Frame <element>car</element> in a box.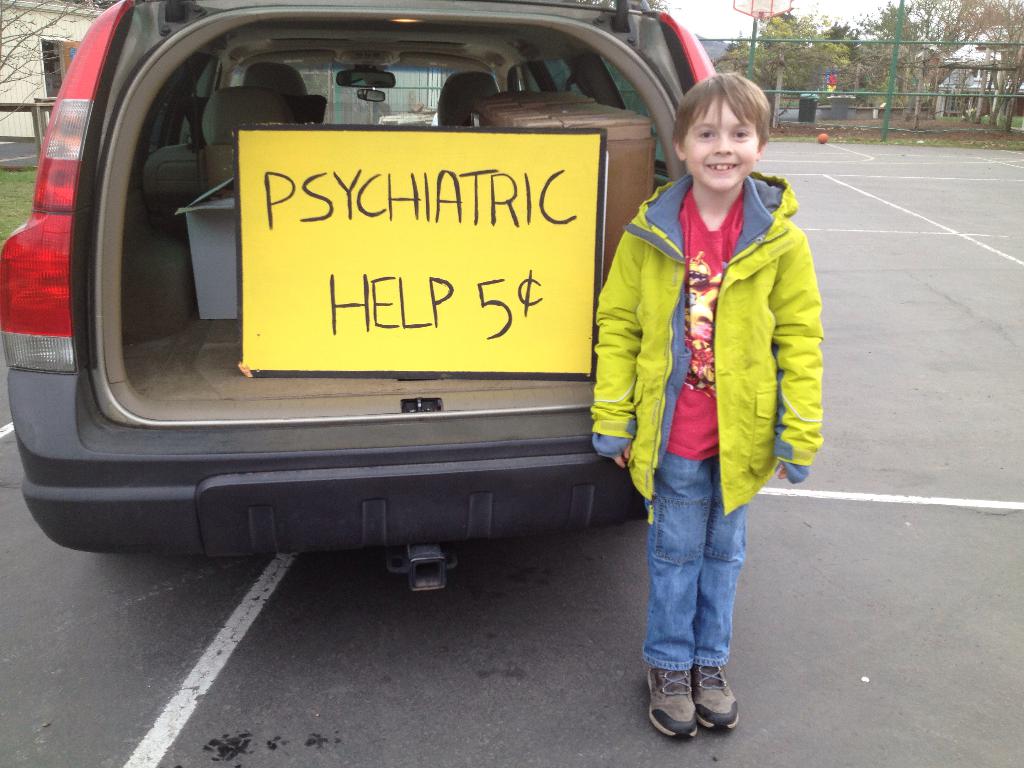
left=0, top=0, right=718, bottom=598.
